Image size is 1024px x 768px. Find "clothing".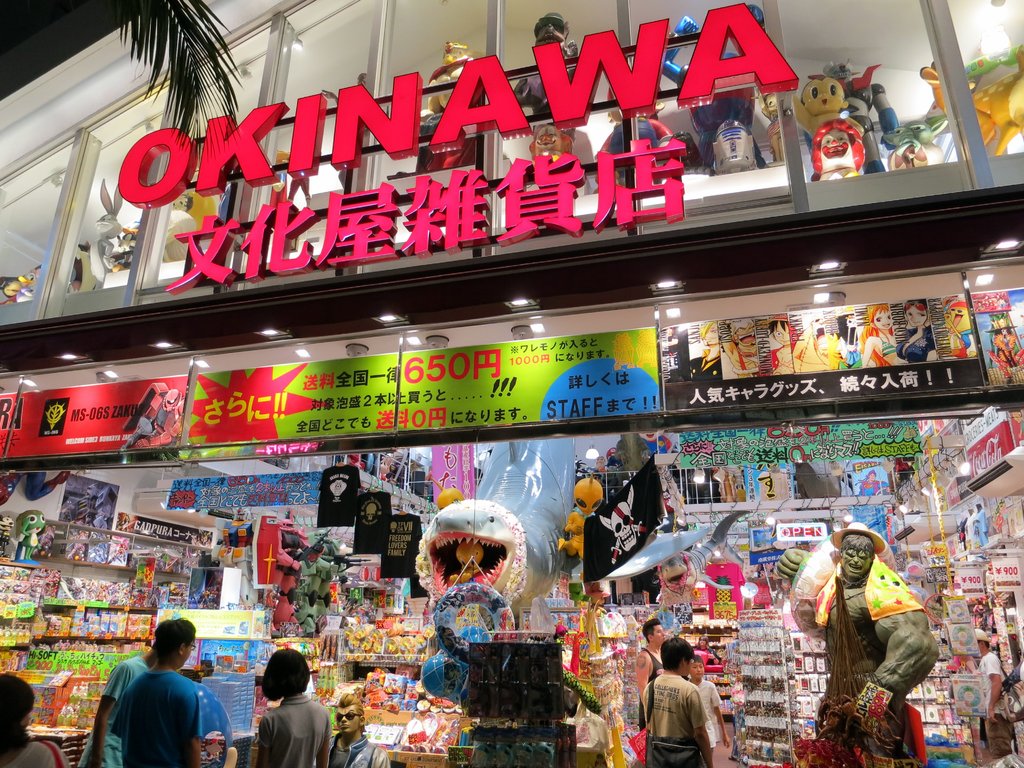
{"left": 377, "top": 512, "right": 424, "bottom": 579}.
